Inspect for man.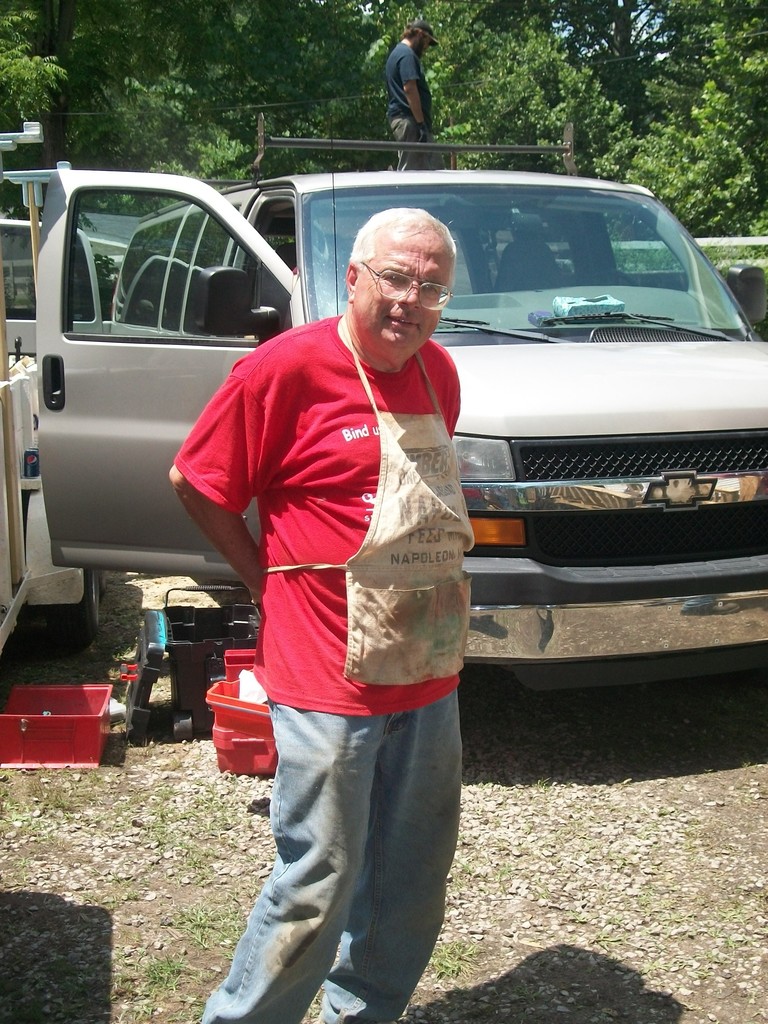
Inspection: <bbox>382, 21, 433, 169</bbox>.
